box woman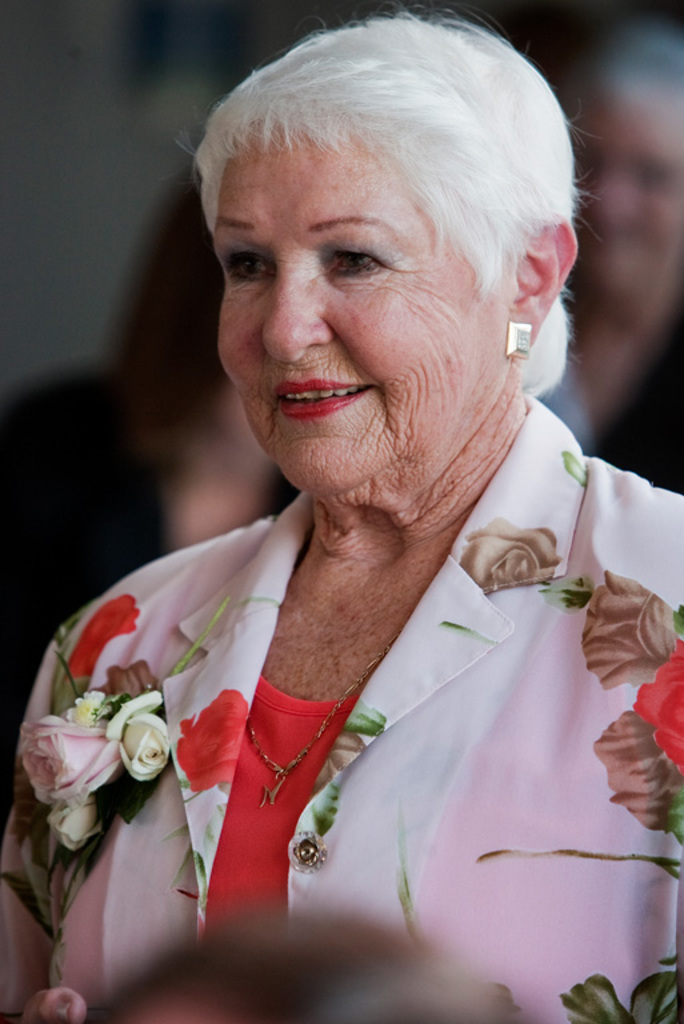
select_region(25, 28, 632, 1020)
